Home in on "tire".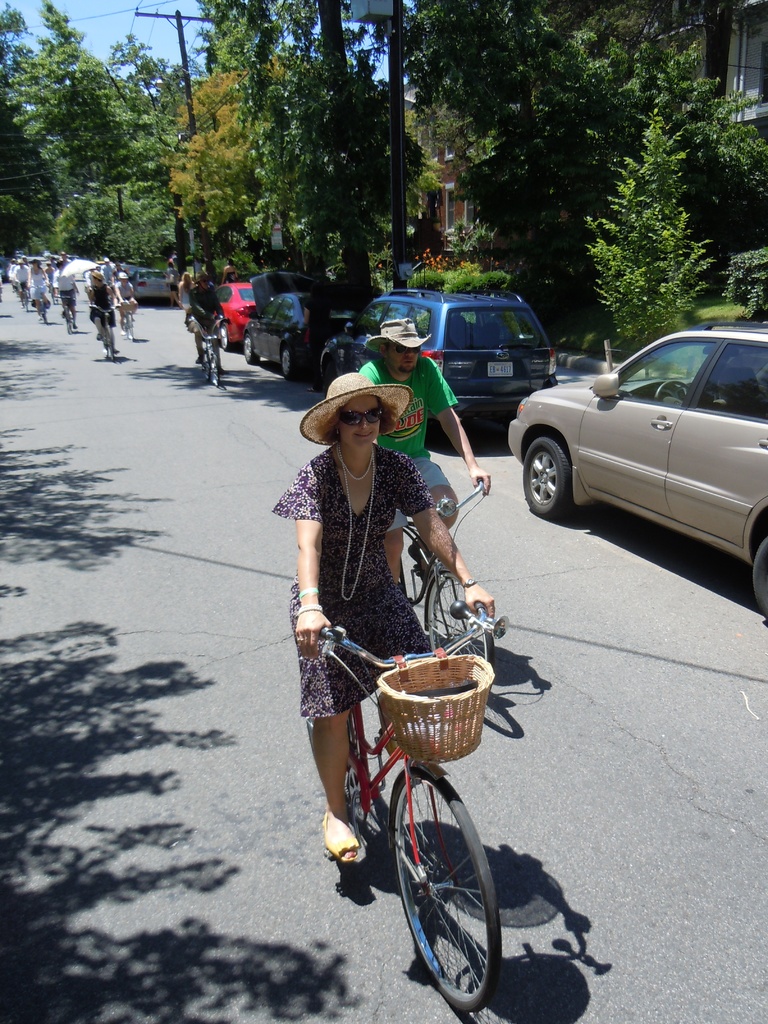
Homed in at x1=314 y1=698 x2=370 y2=806.
